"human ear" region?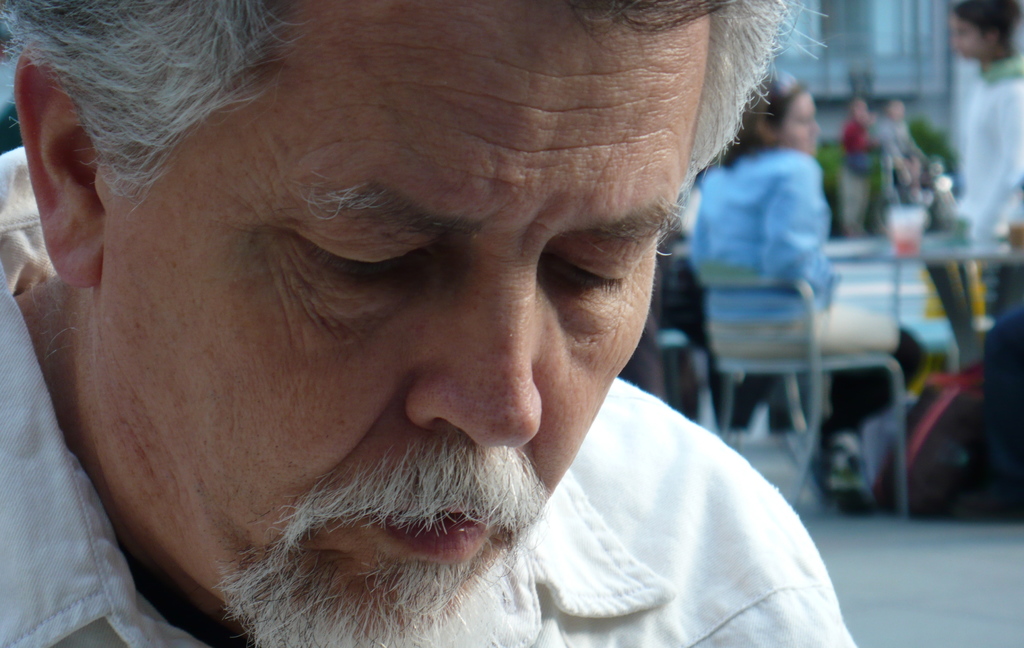
l=13, t=39, r=118, b=289
